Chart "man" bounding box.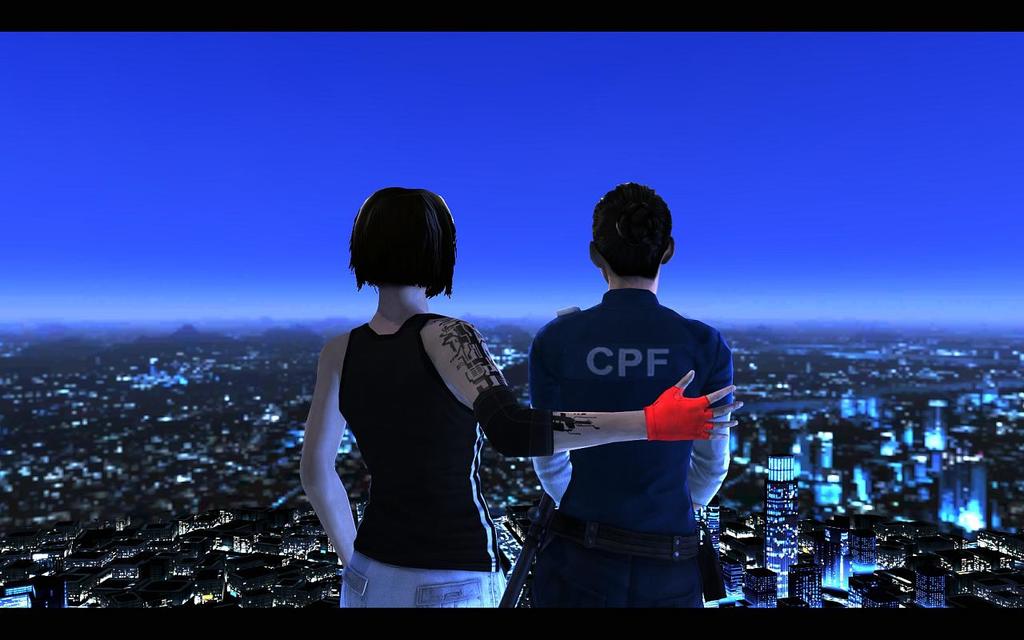
Charted: rect(502, 176, 742, 609).
